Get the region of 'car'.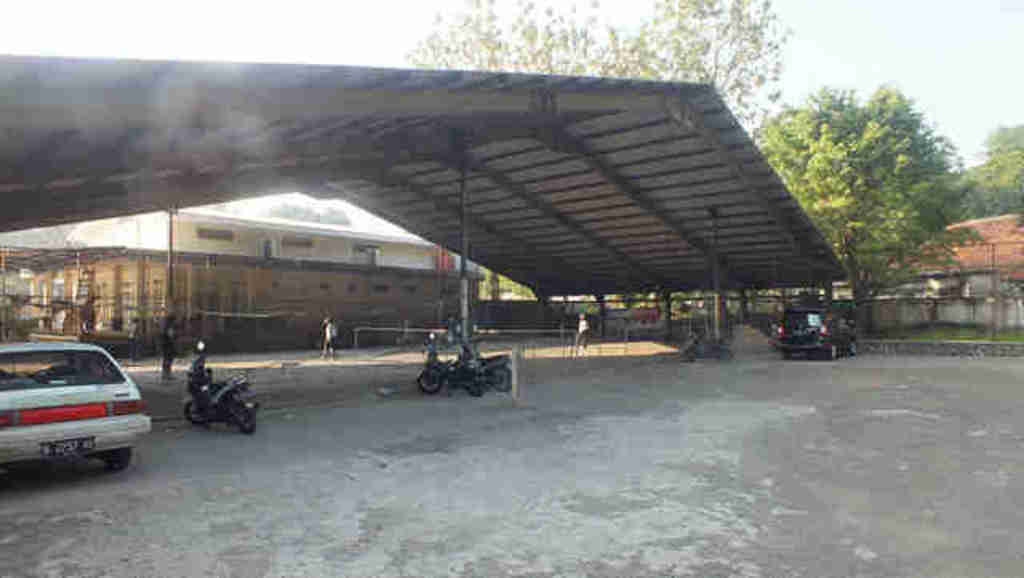
<region>776, 304, 853, 365</region>.
